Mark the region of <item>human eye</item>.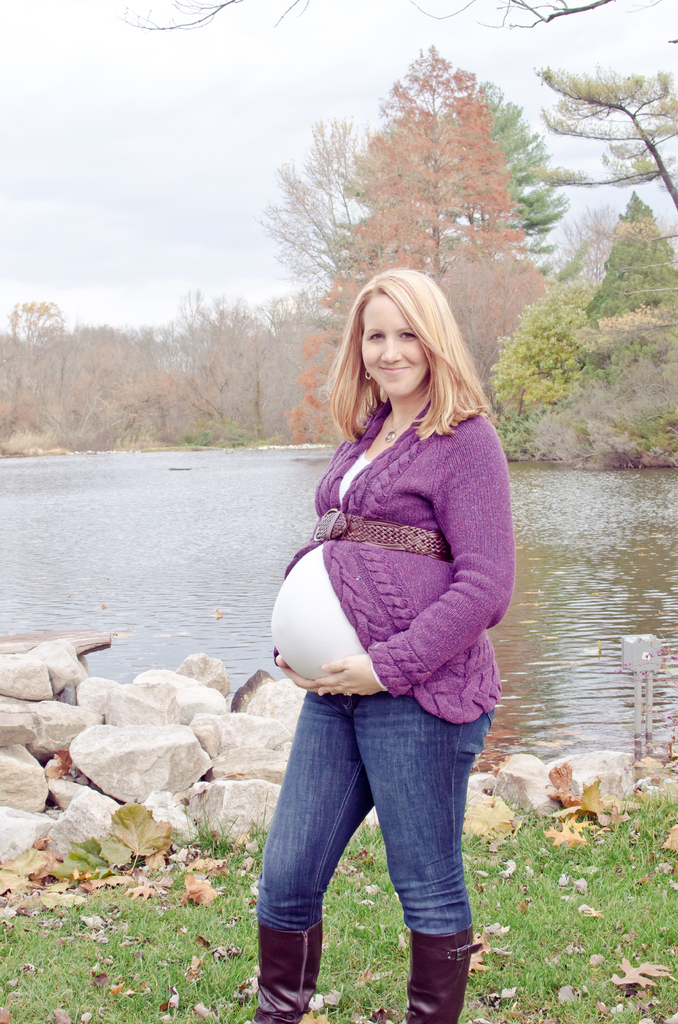
Region: 367,330,383,340.
